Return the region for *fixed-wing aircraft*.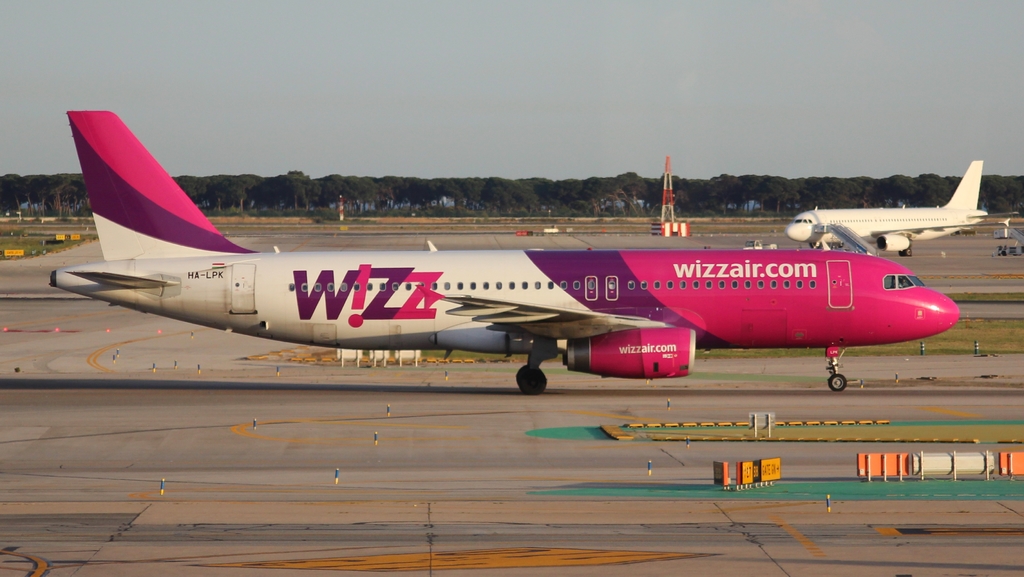
box=[787, 154, 1023, 251].
